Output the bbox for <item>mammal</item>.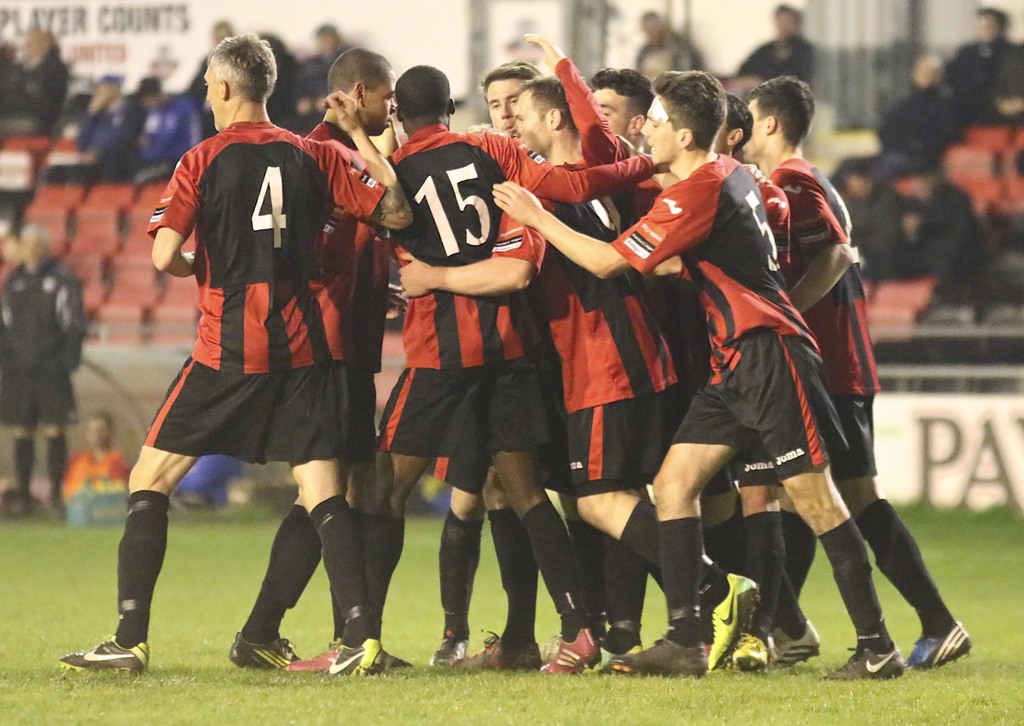
left=244, top=28, right=299, bottom=116.
